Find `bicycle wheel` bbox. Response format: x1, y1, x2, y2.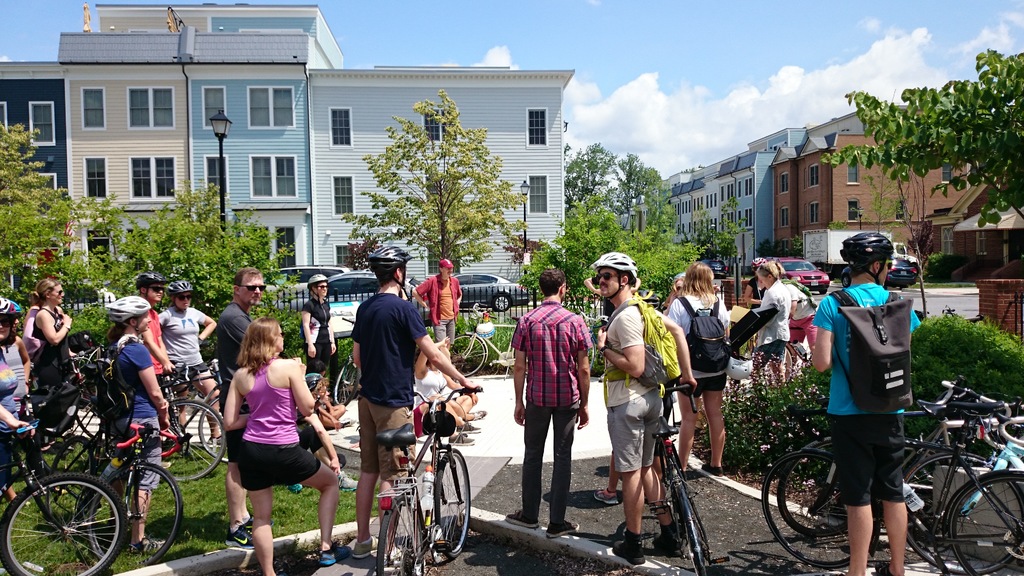
371, 500, 422, 575.
